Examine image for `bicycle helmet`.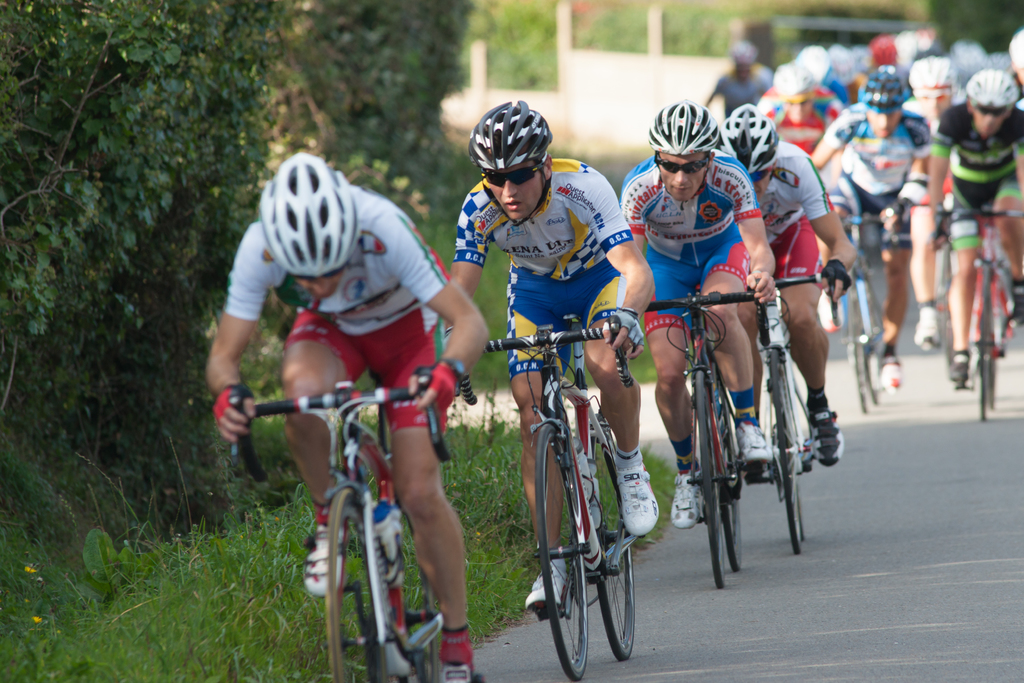
Examination result: 721/104/783/177.
